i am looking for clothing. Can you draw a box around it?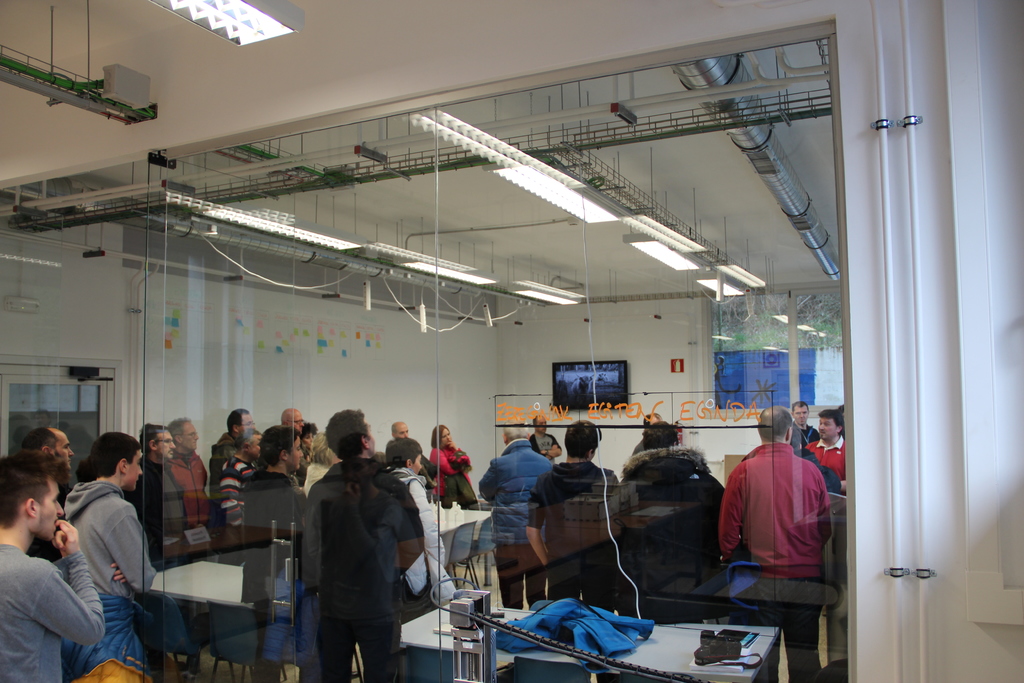
Sure, the bounding box is (left=298, top=441, right=314, bottom=484).
